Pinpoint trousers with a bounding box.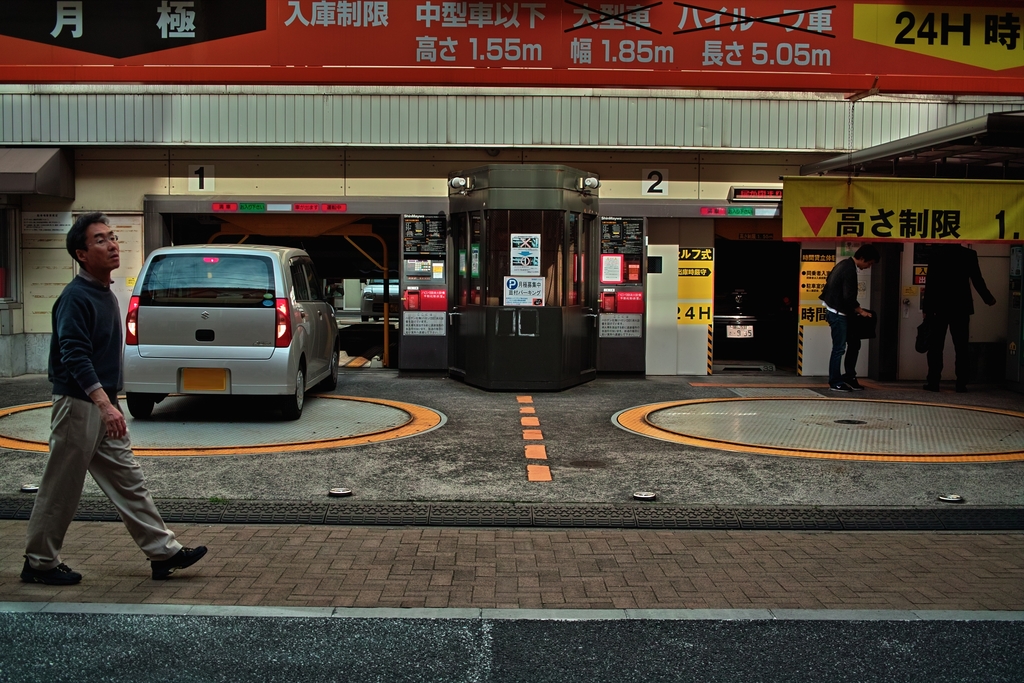
<box>921,317,972,371</box>.
